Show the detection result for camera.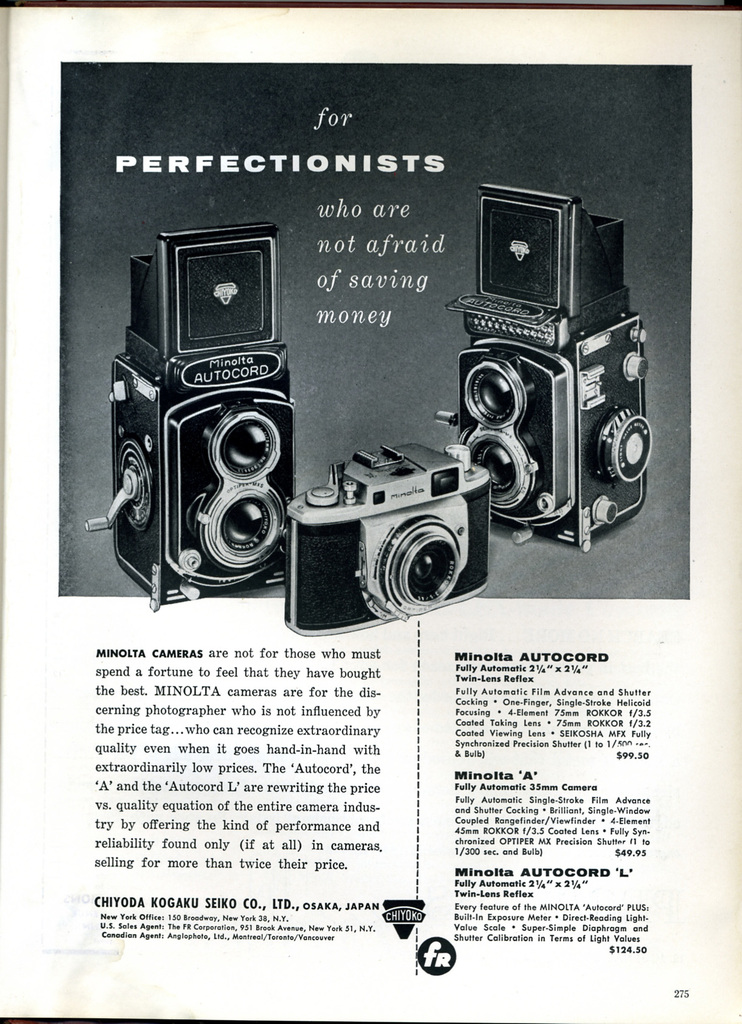
[x1=280, y1=440, x2=494, y2=640].
